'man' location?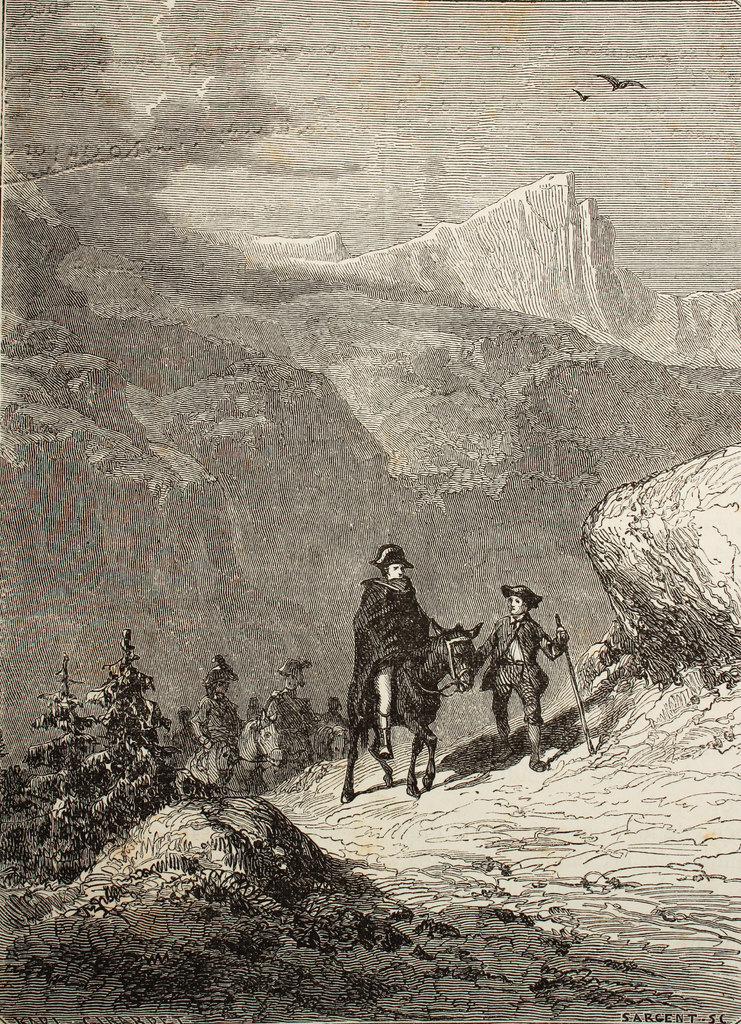
bbox=(355, 541, 443, 758)
